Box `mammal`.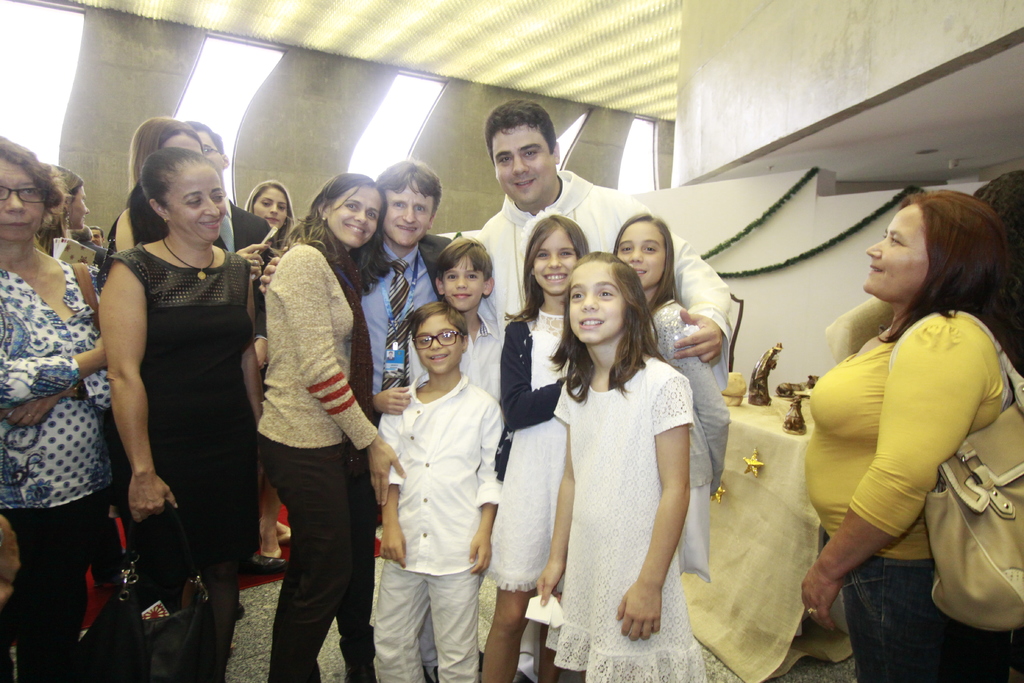
<region>257, 162, 454, 679</region>.
